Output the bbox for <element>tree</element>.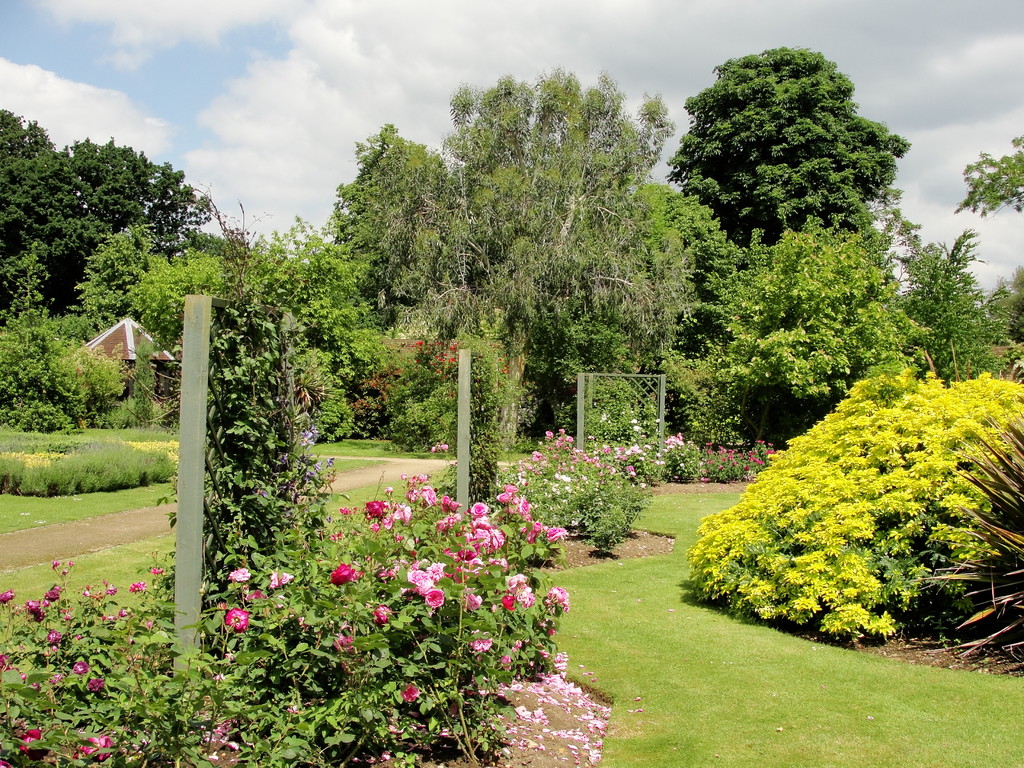
region(0, 103, 218, 315).
